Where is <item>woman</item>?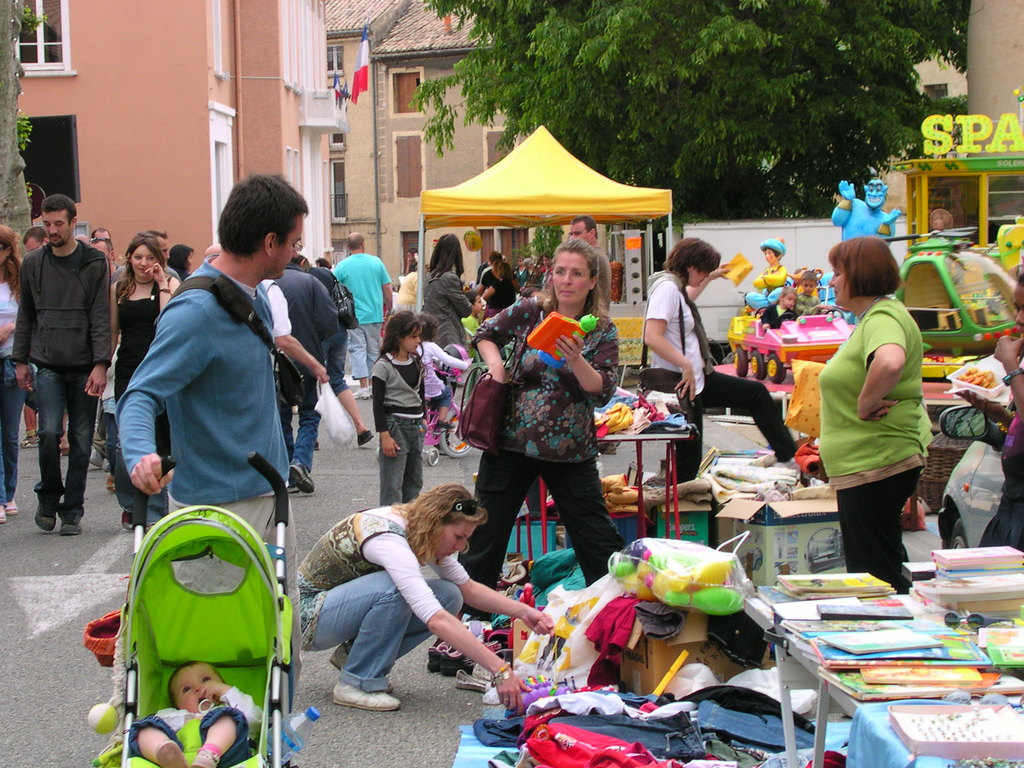
crop(166, 244, 193, 290).
